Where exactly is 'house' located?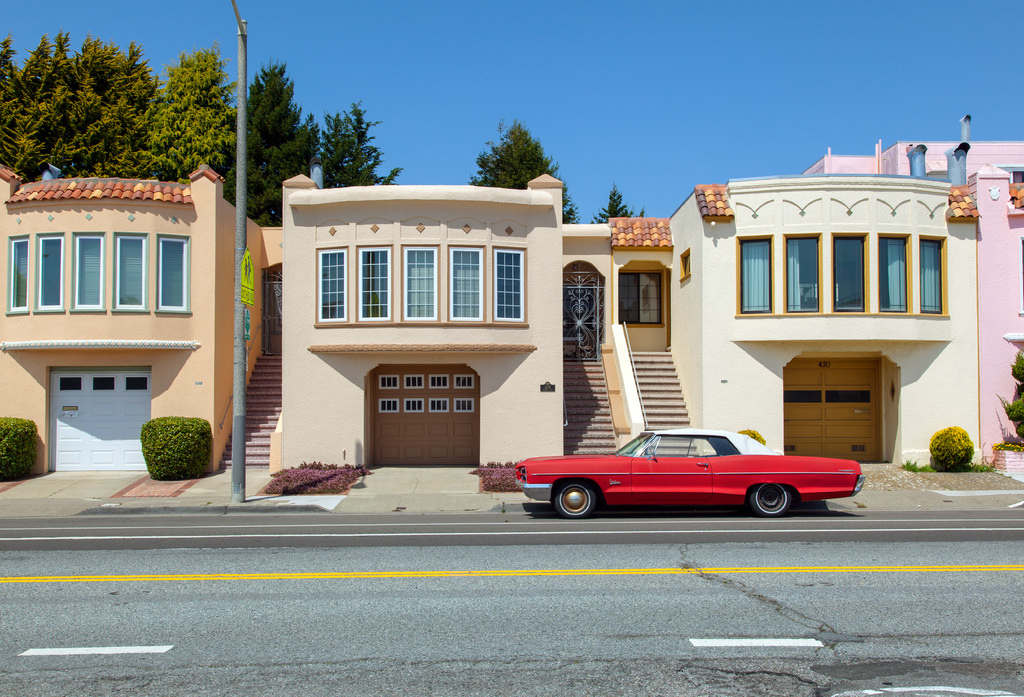
Its bounding box is {"left": 0, "top": 156, "right": 288, "bottom": 472}.
